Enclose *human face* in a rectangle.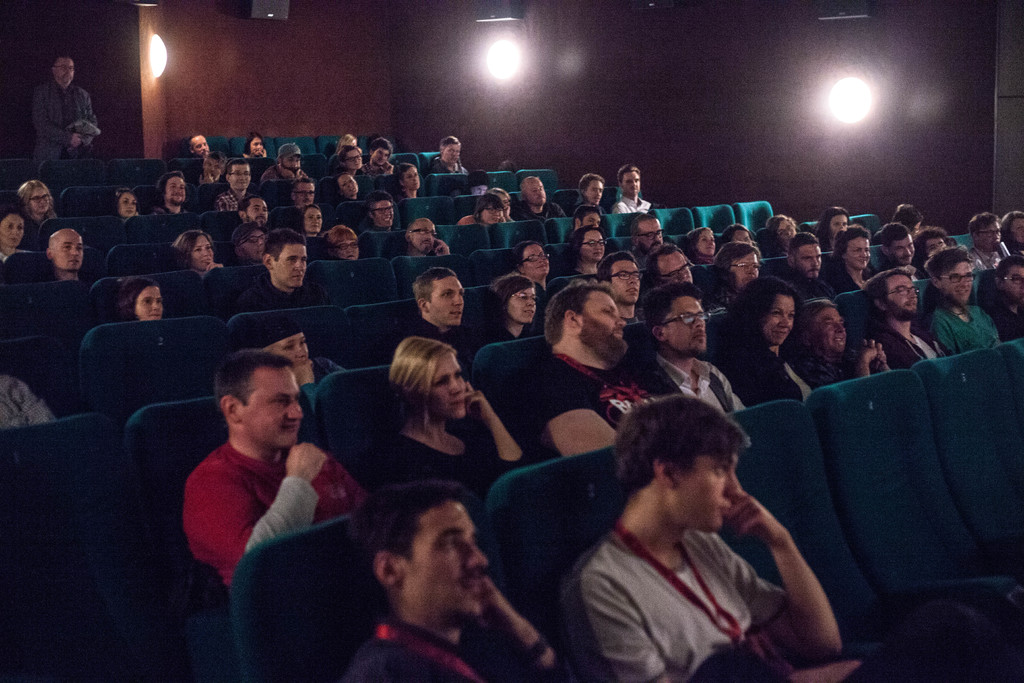
<bbox>583, 230, 601, 259</bbox>.
